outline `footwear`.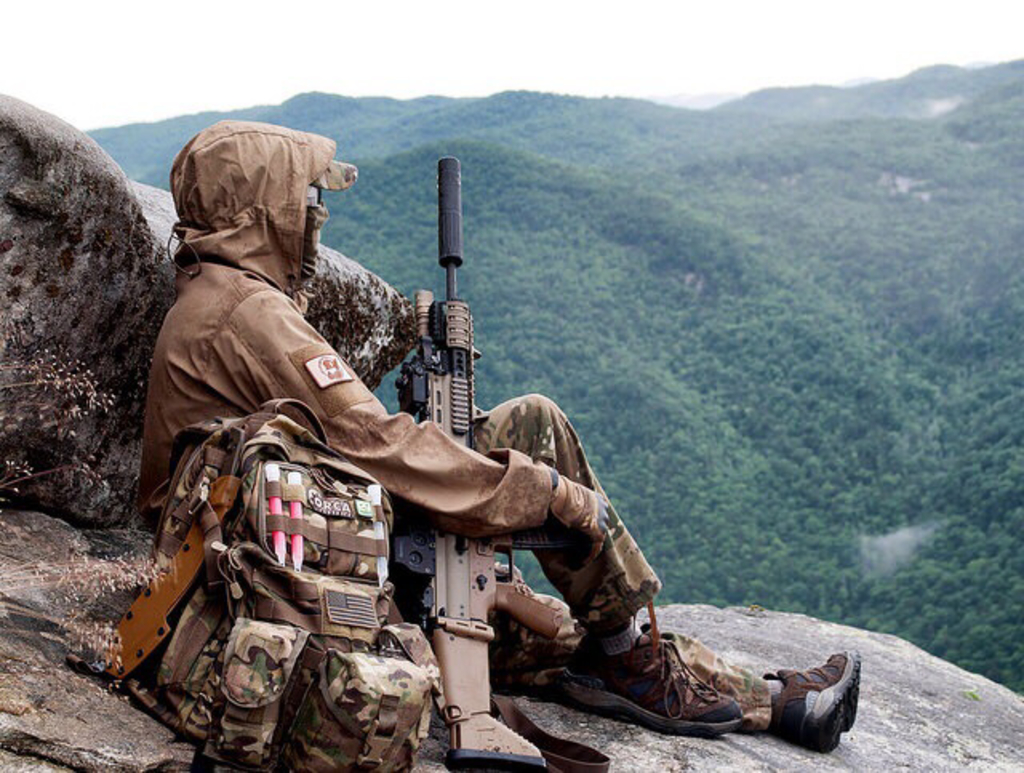
Outline: left=771, top=651, right=861, bottom=749.
